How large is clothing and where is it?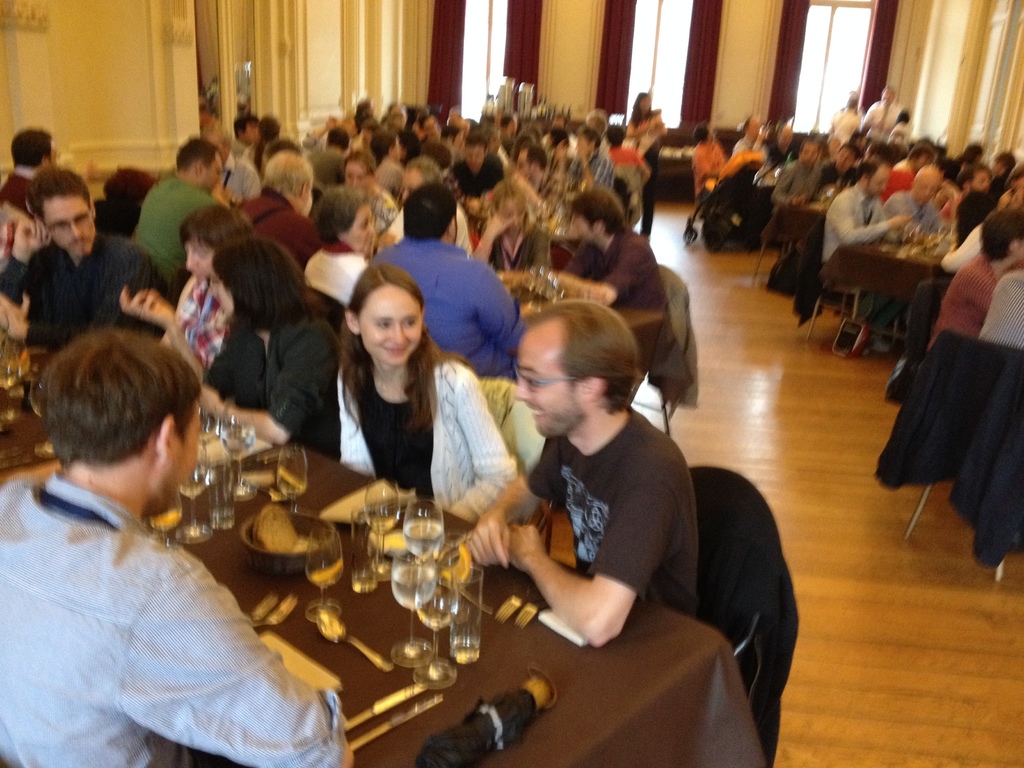
Bounding box: bbox=[739, 136, 767, 154].
